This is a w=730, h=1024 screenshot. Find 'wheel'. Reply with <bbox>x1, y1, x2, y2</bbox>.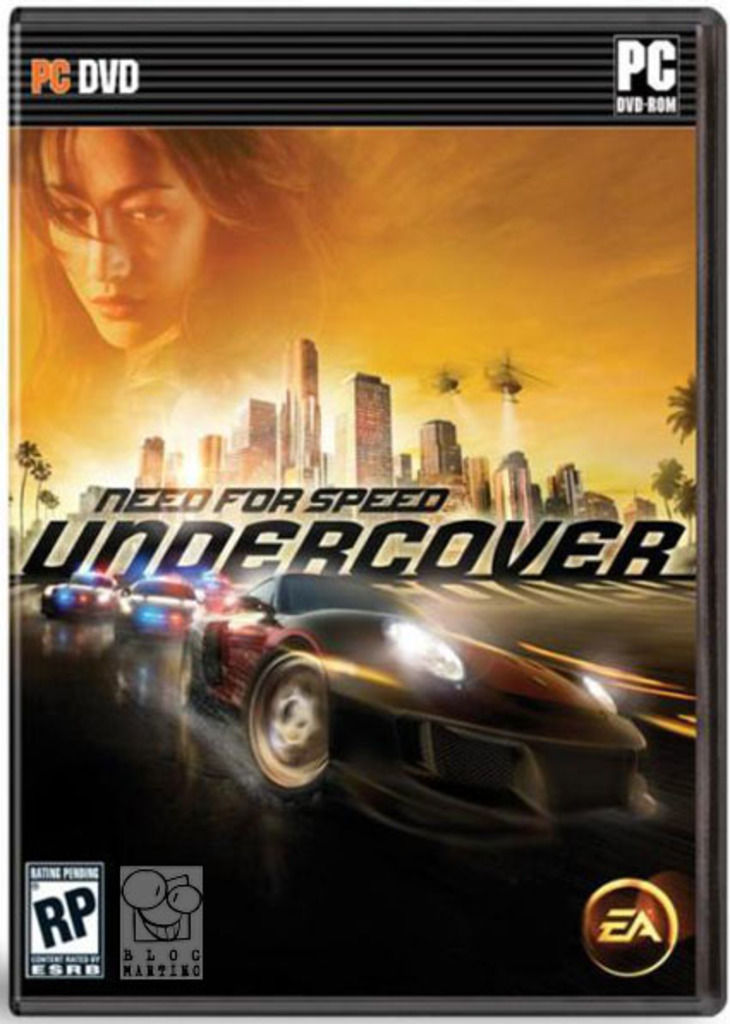
<bbox>246, 661, 326, 801</bbox>.
